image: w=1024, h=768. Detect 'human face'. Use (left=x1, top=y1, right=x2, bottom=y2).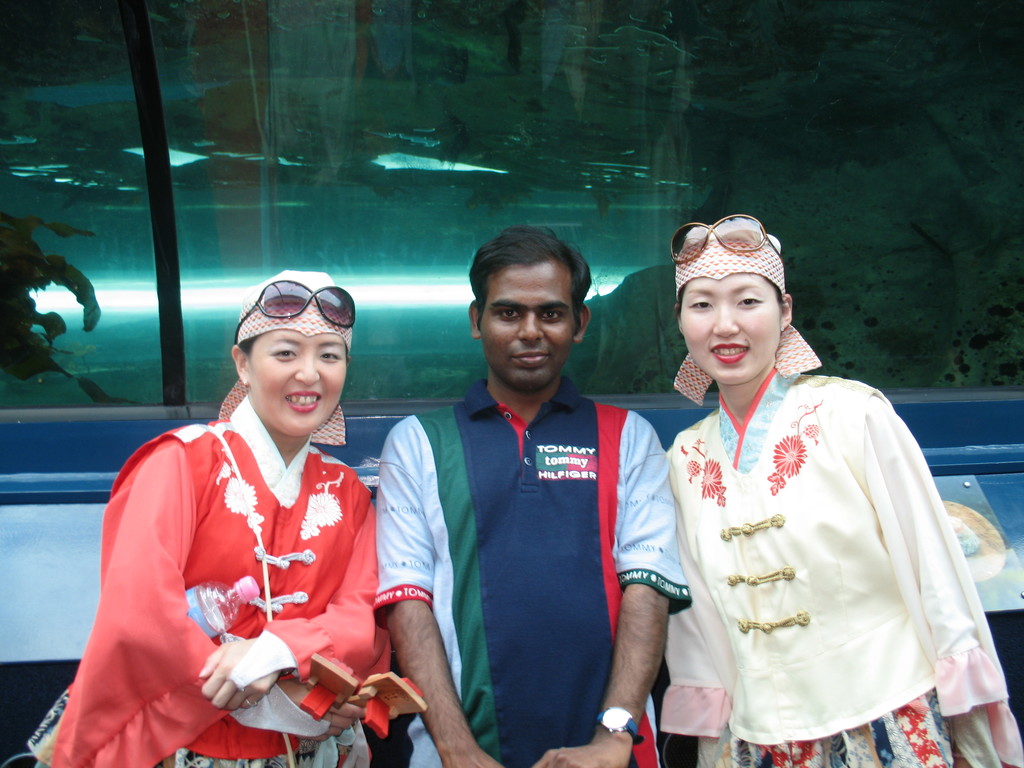
(left=681, top=274, right=780, bottom=383).
